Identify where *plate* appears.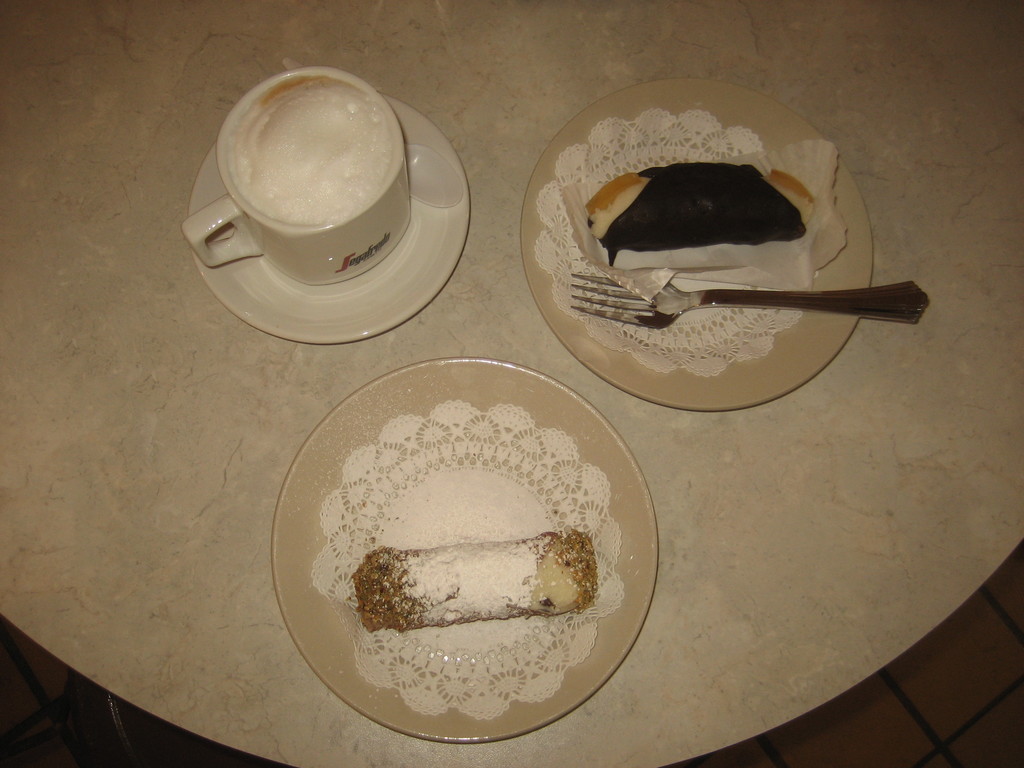
Appears at [left=515, top=81, right=878, bottom=415].
